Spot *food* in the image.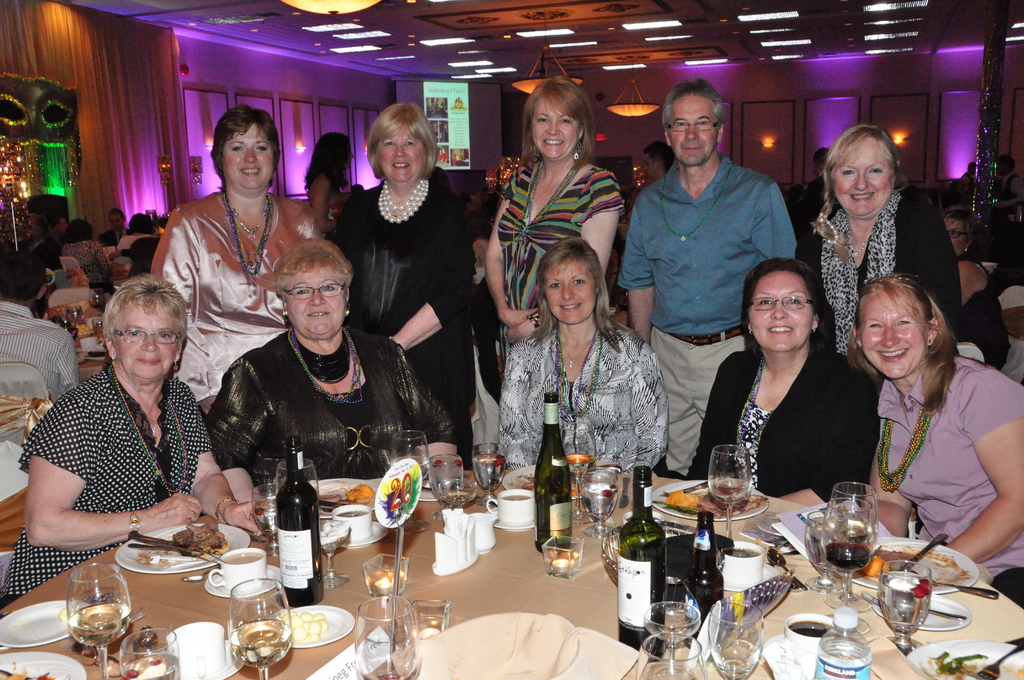
*food* found at left=862, top=555, right=888, bottom=579.
